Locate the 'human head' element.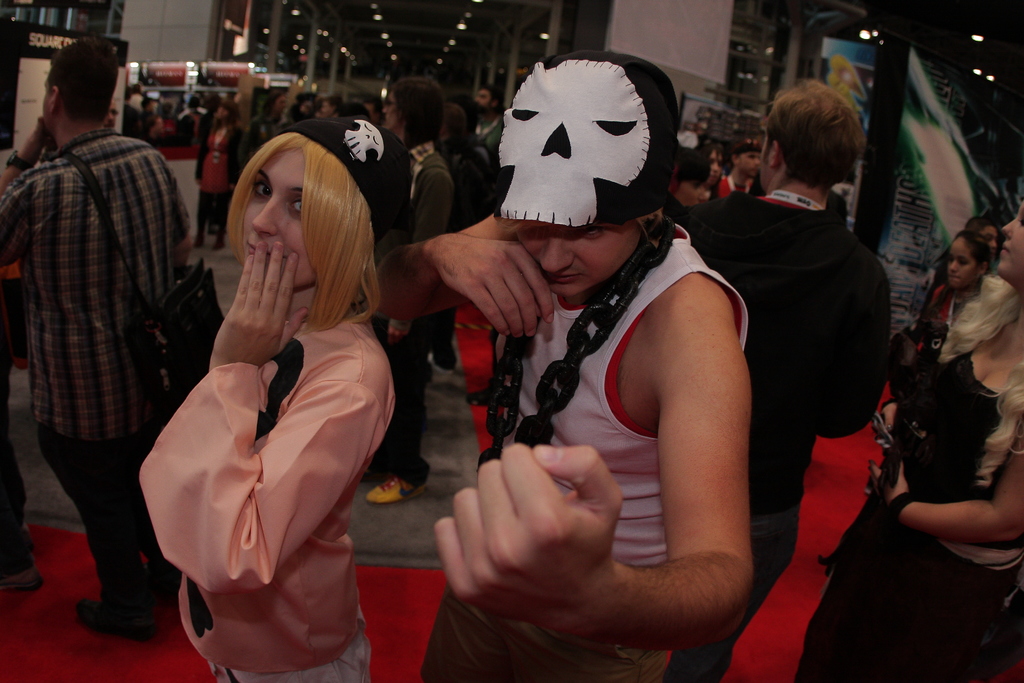
Element bbox: rect(696, 143, 728, 185).
